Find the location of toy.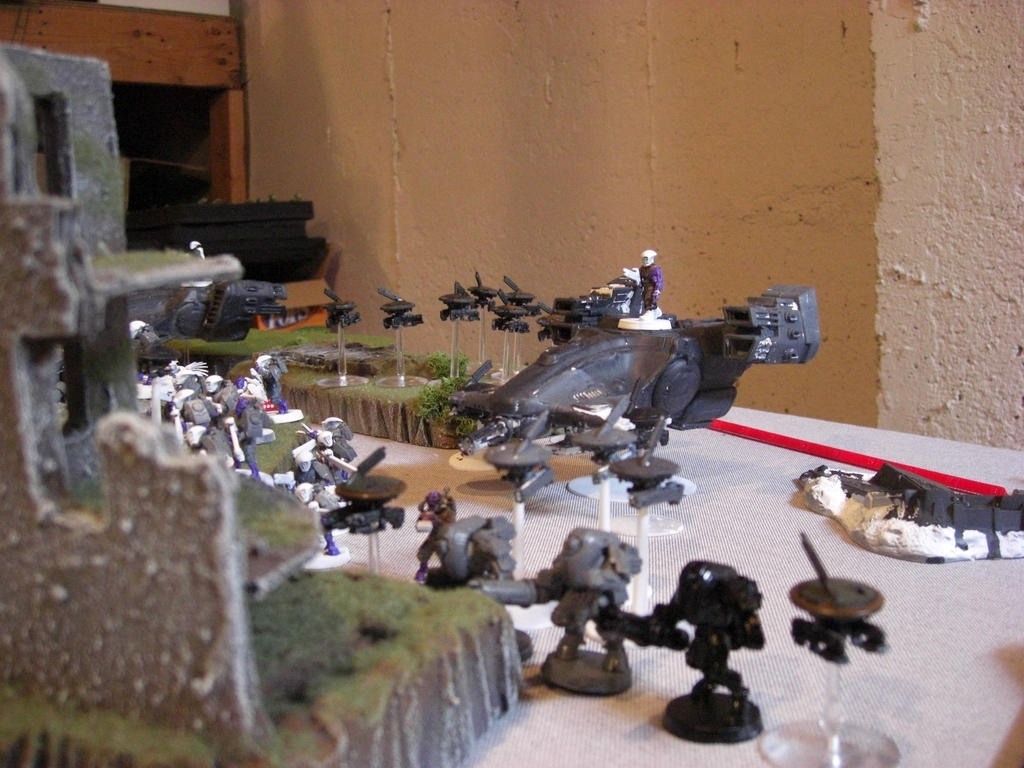
Location: x1=319, y1=415, x2=360, y2=475.
